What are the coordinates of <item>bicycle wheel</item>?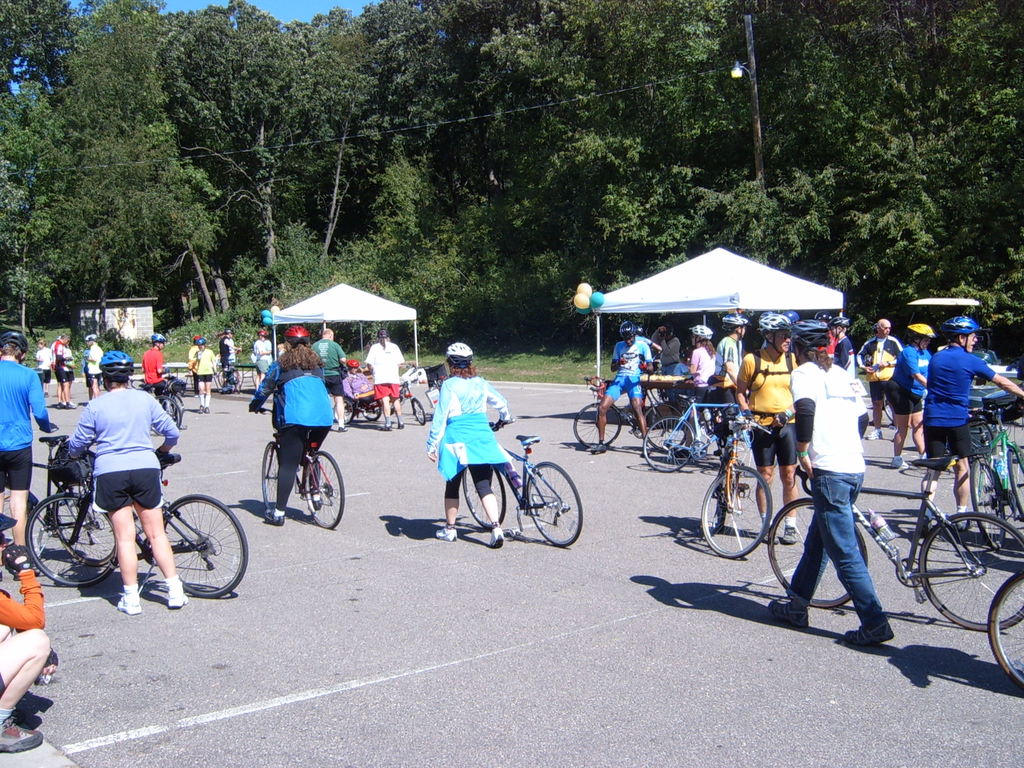
box=[161, 492, 251, 600].
